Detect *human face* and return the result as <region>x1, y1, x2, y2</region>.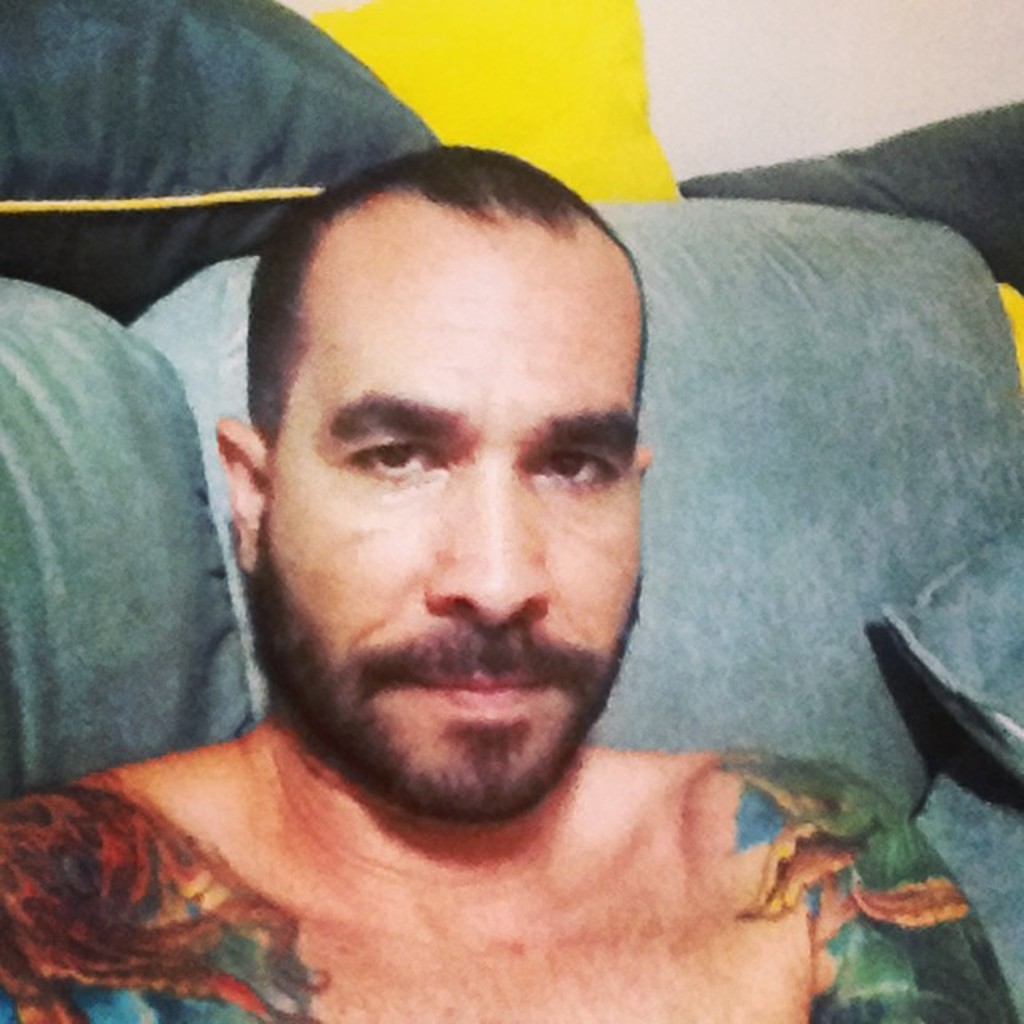
<region>267, 189, 640, 797</region>.
